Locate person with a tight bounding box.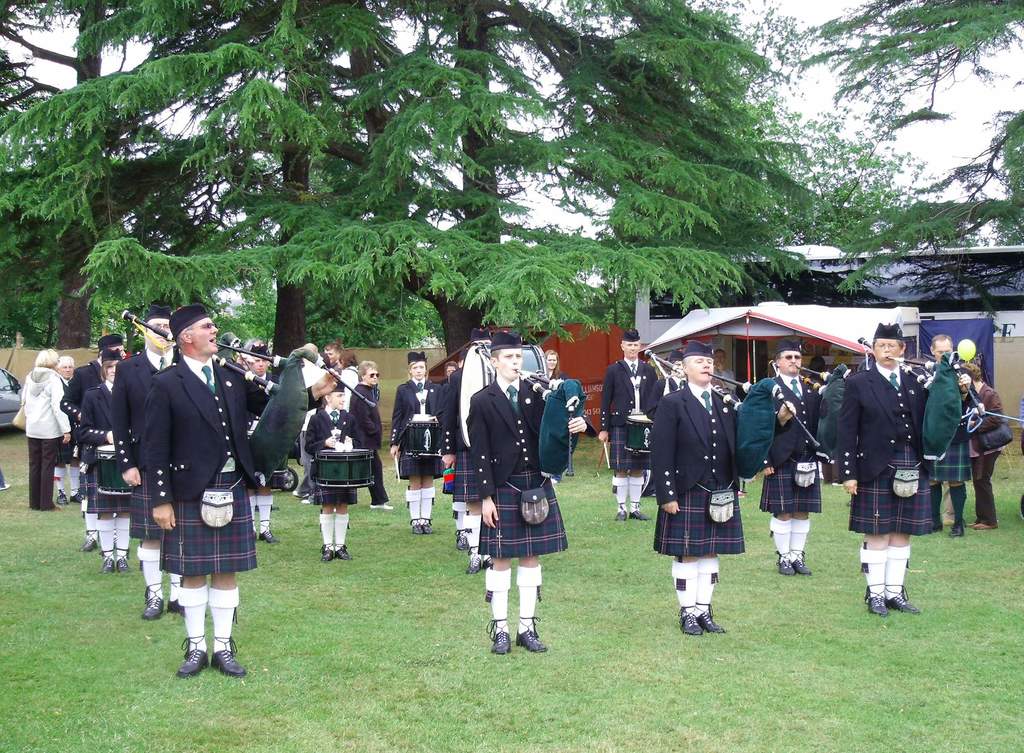
[955,323,1007,533].
